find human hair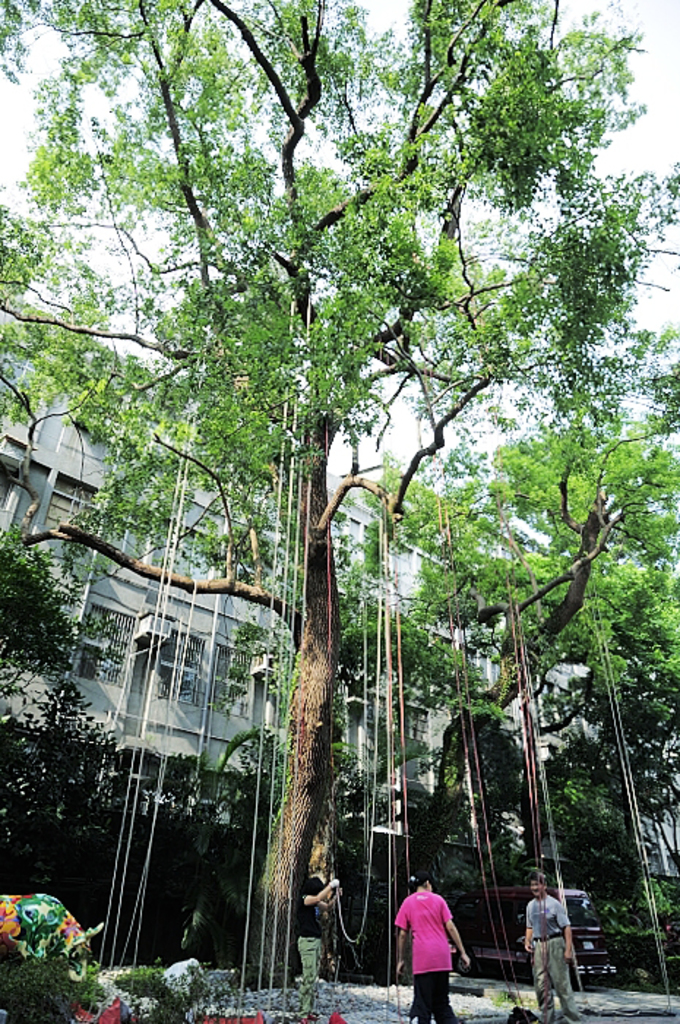
box=[529, 869, 548, 894]
